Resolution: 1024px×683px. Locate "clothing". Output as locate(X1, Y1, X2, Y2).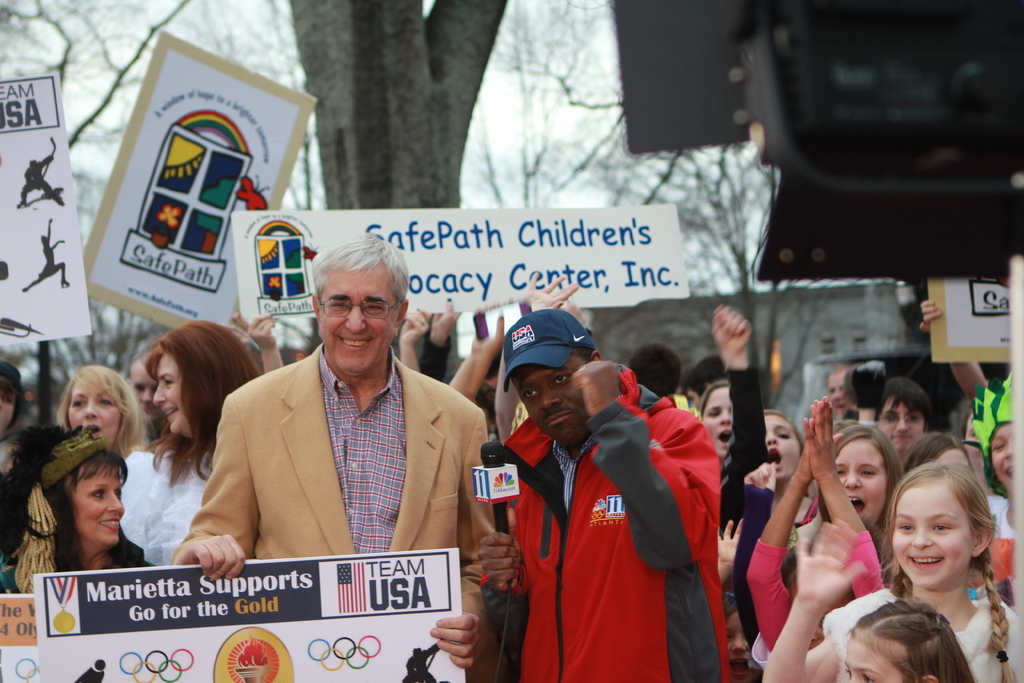
locate(743, 531, 884, 672).
